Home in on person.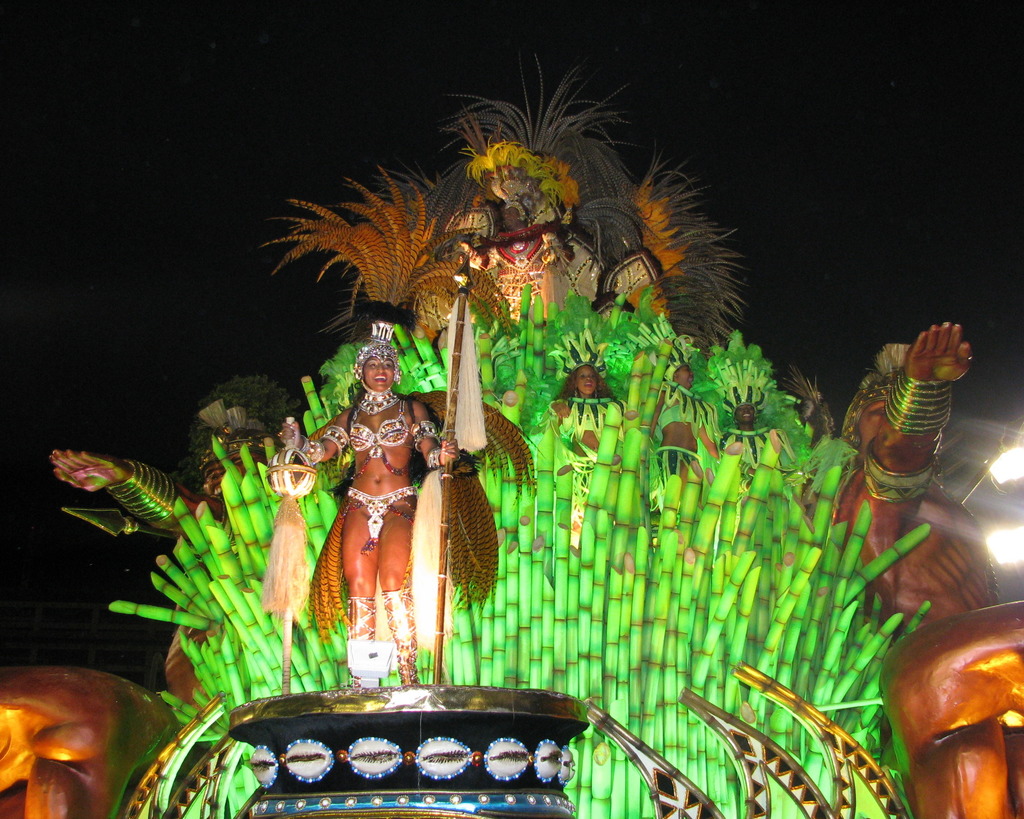
Homed in at <region>829, 324, 1023, 816</region>.
